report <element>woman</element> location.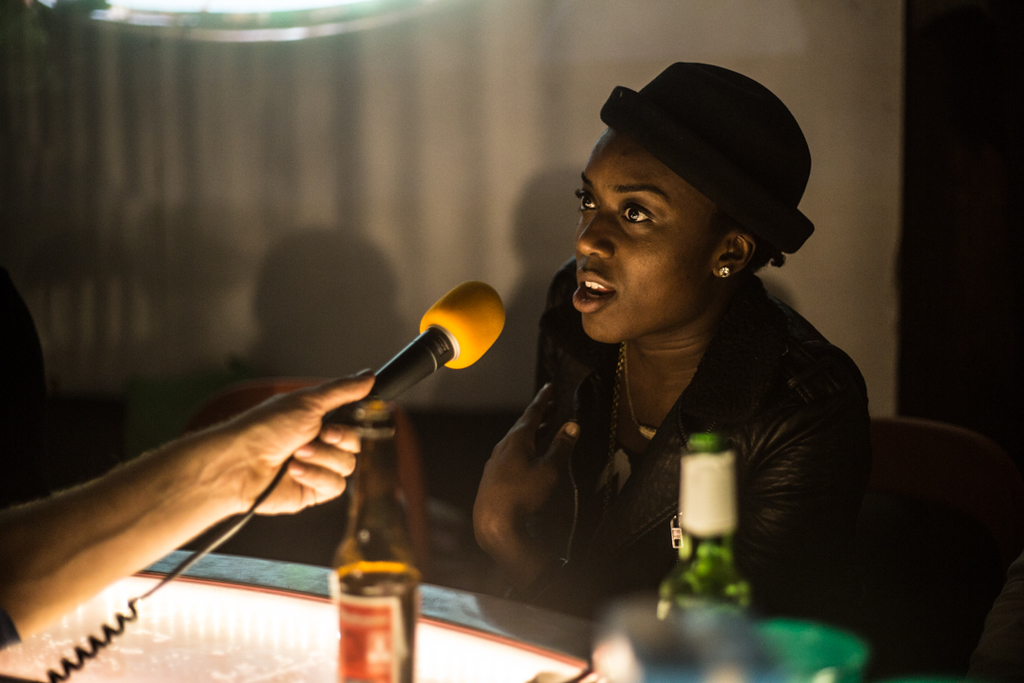
Report: 465/60/885/637.
